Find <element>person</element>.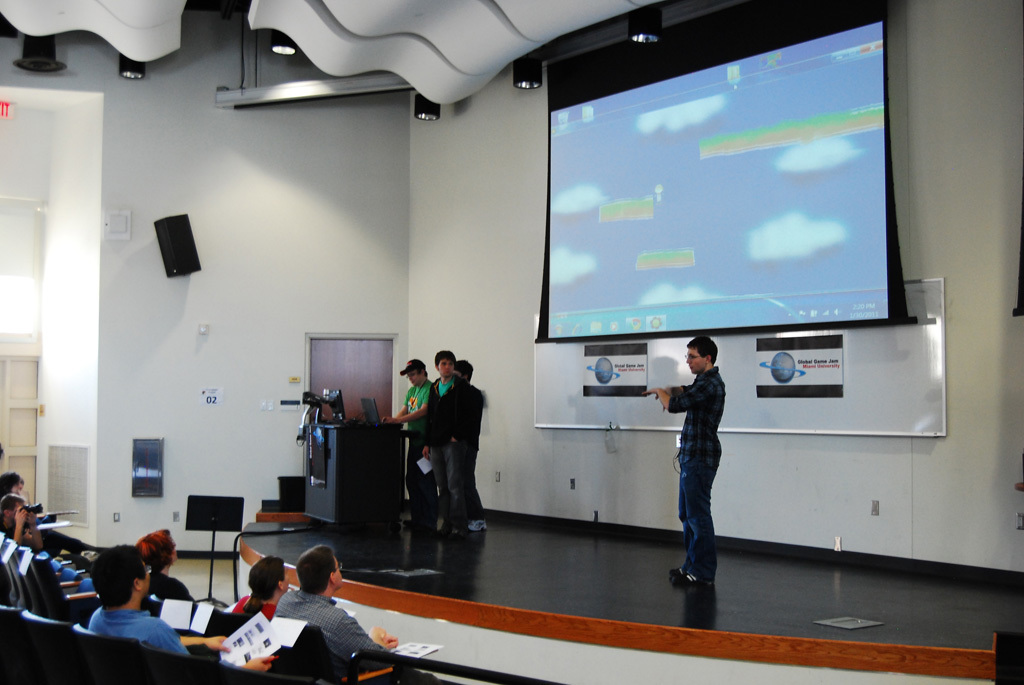
left=418, top=348, right=469, bottom=540.
